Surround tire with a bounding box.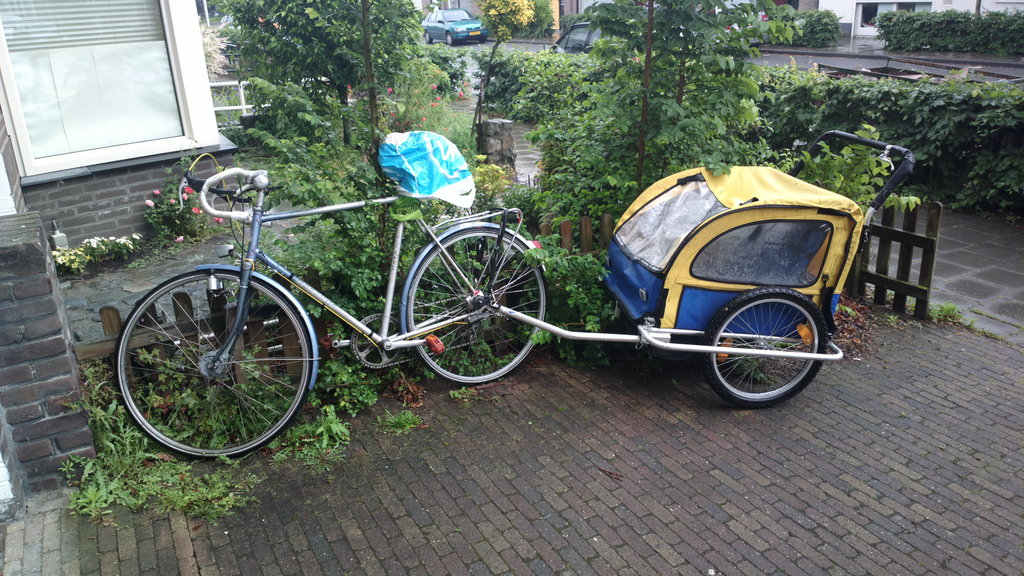
(x1=700, y1=283, x2=827, y2=399).
